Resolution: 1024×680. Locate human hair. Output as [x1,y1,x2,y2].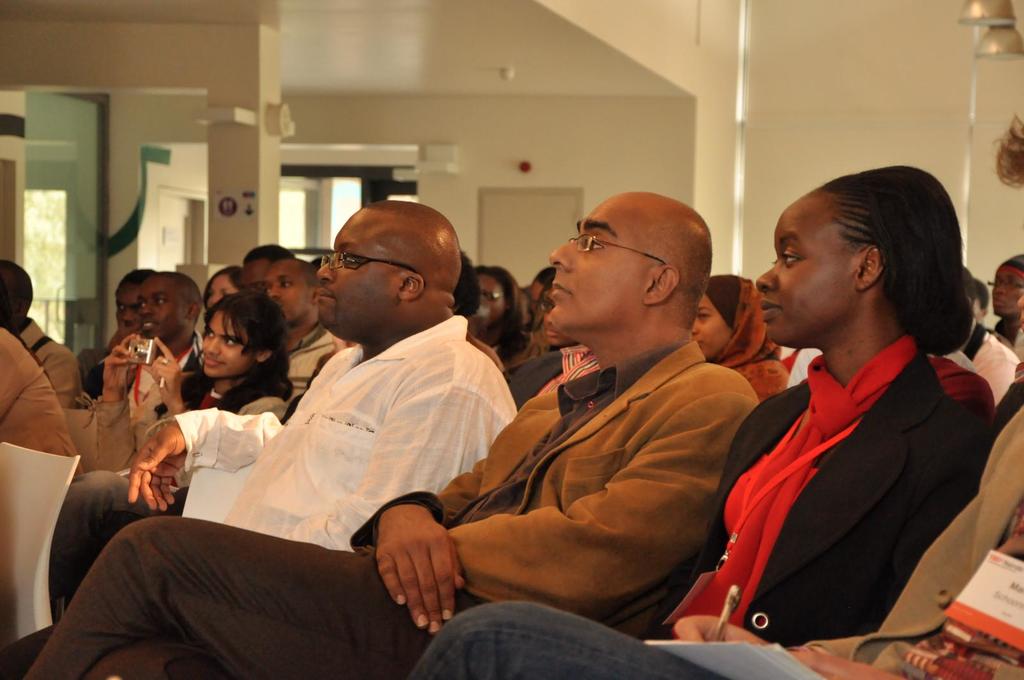
[477,265,534,363].
